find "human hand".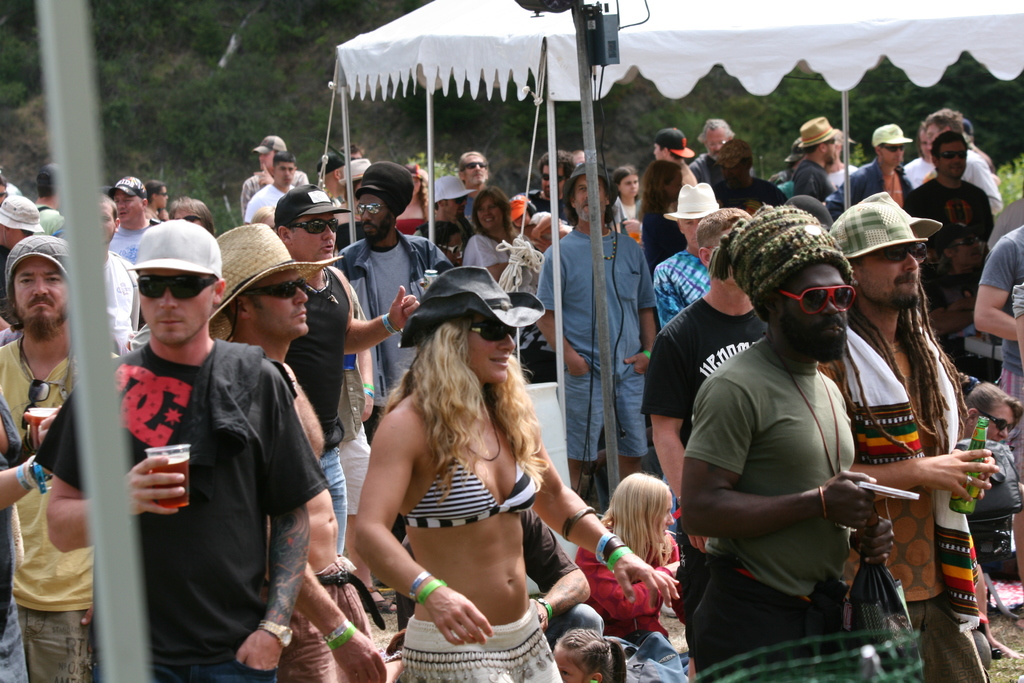
<bbox>535, 603, 552, 633</bbox>.
